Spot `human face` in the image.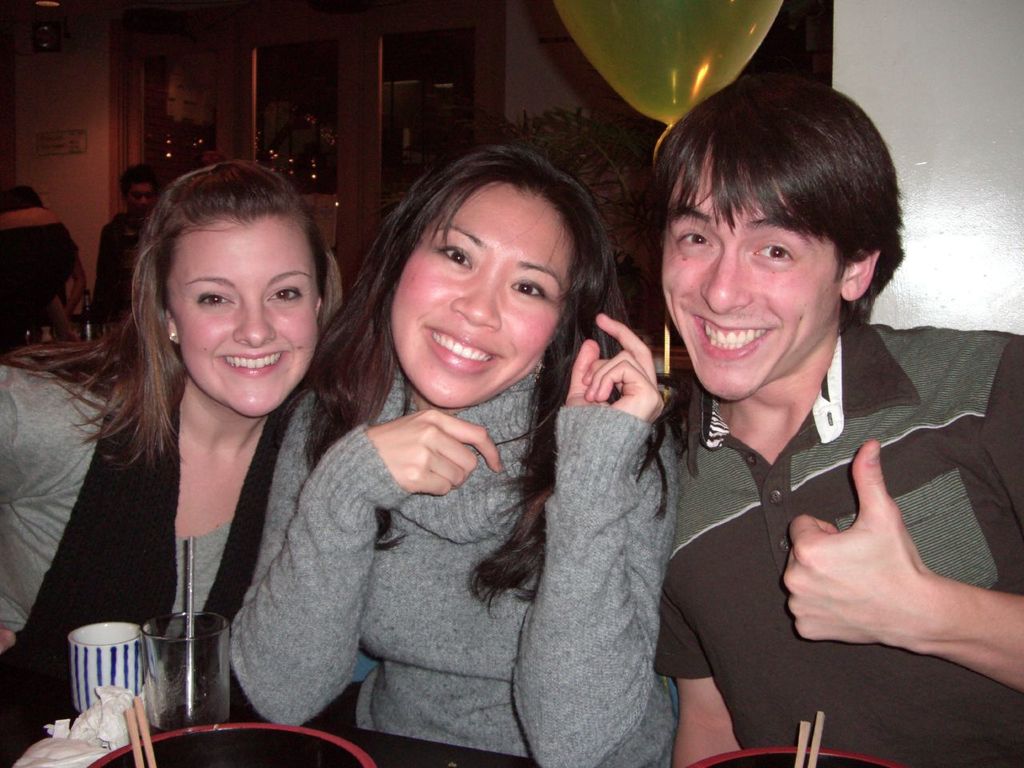
`human face` found at <box>126,182,159,214</box>.
